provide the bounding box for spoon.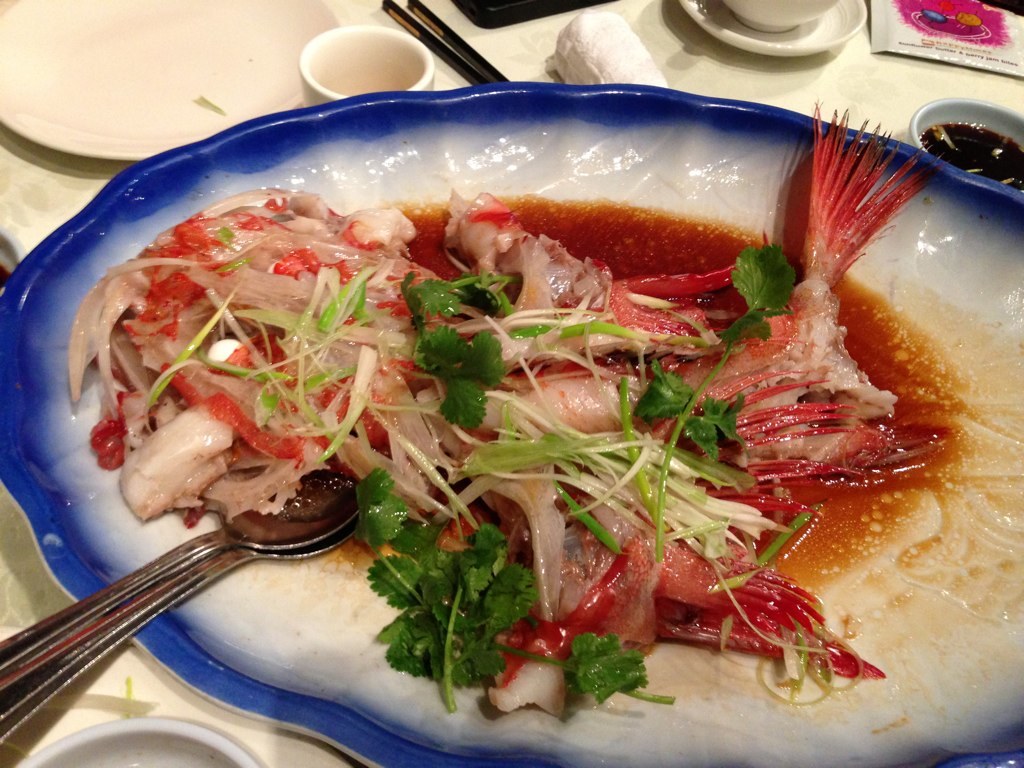
bbox=(0, 468, 358, 680).
